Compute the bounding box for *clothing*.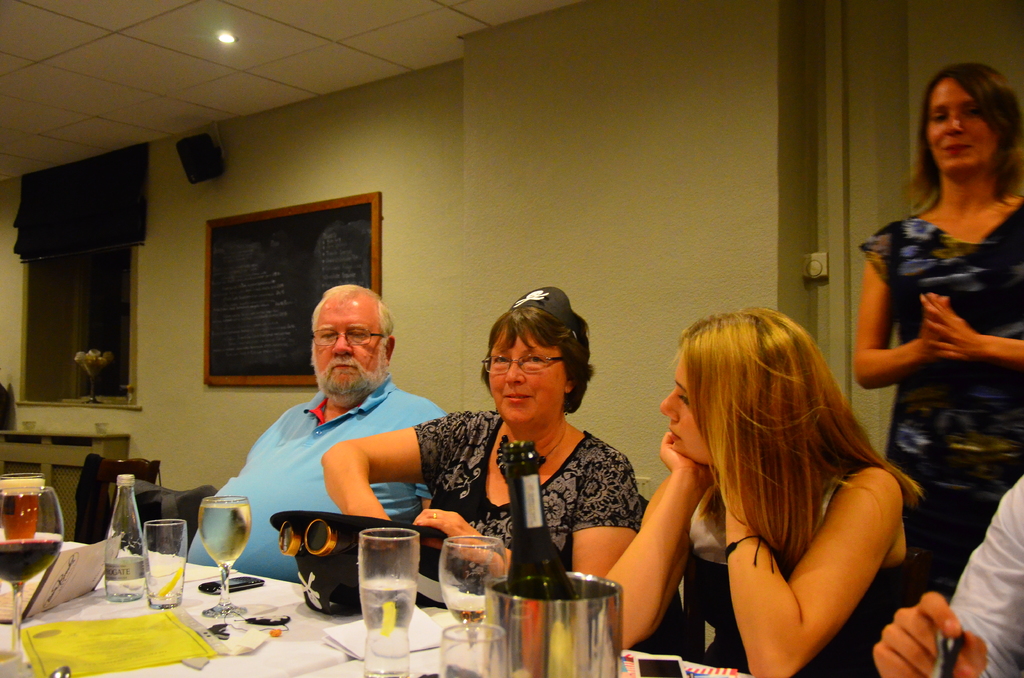
box=[179, 386, 454, 583].
